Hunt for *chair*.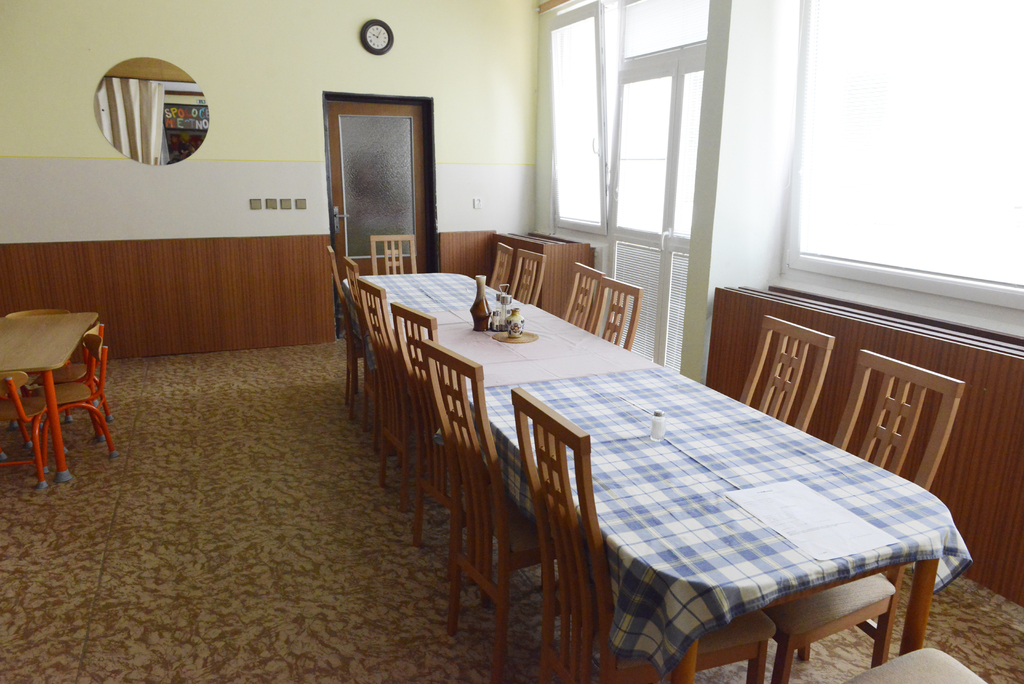
Hunted down at [left=731, top=314, right=826, bottom=434].
